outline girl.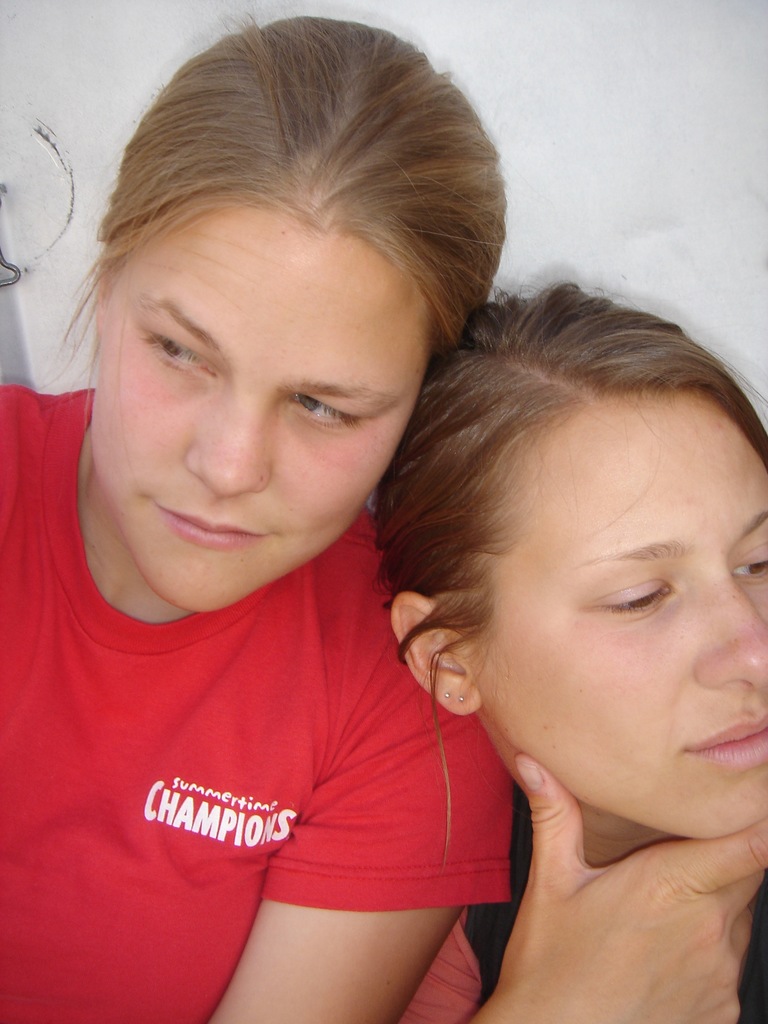
Outline: detection(0, 15, 515, 1023).
